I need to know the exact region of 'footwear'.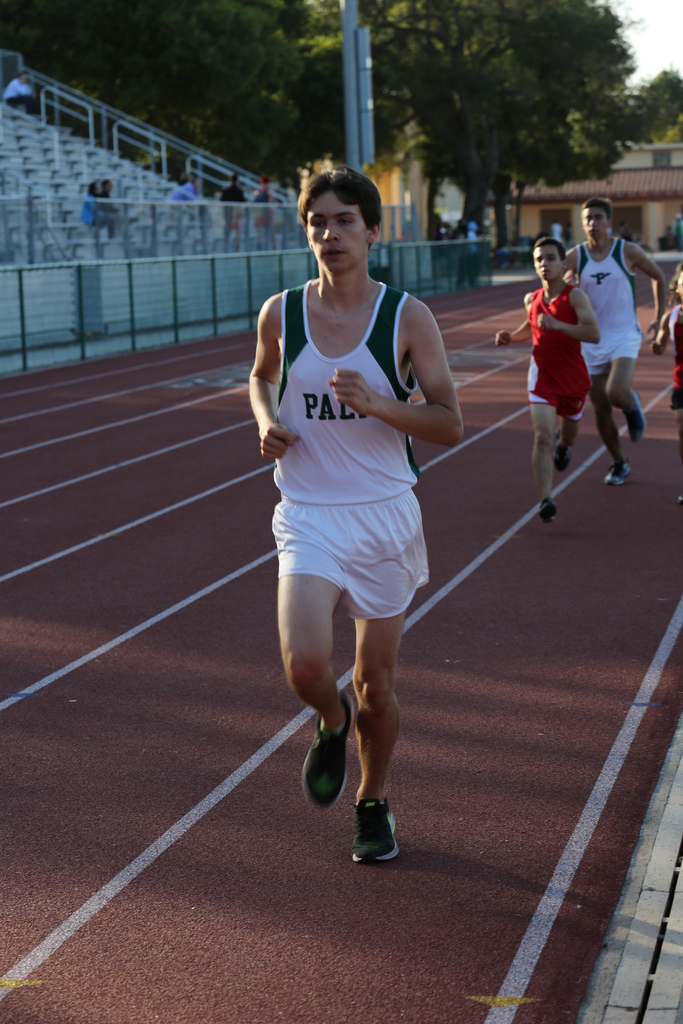
Region: box(555, 428, 569, 472).
